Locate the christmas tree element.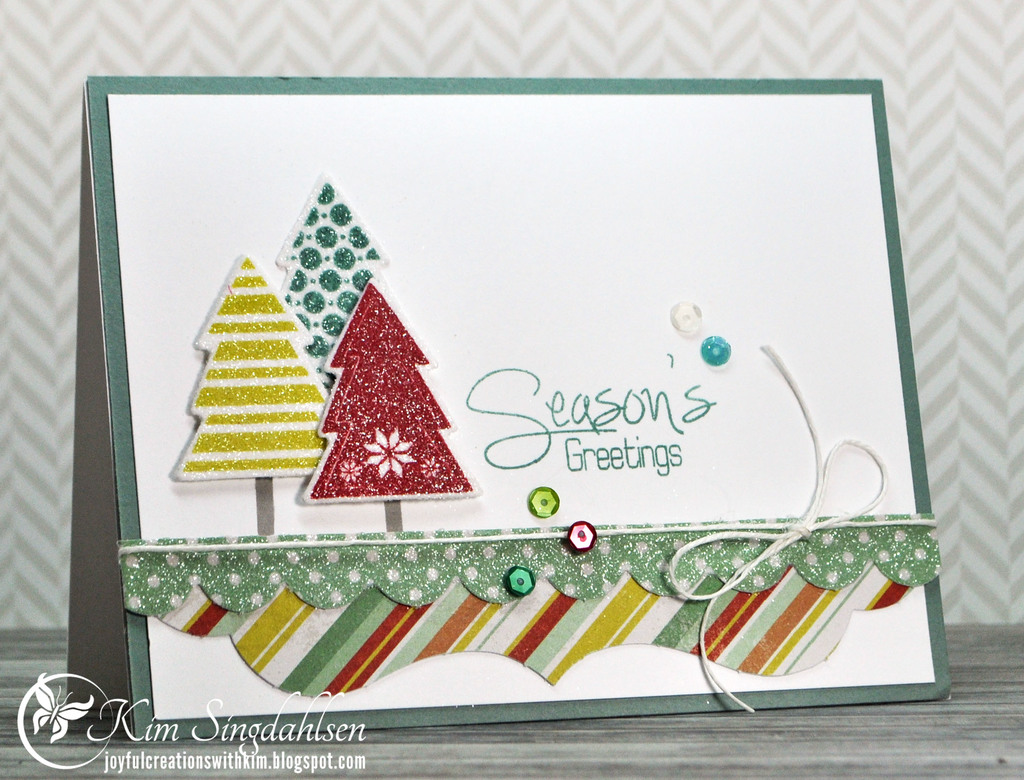
Element bbox: [268, 170, 397, 417].
